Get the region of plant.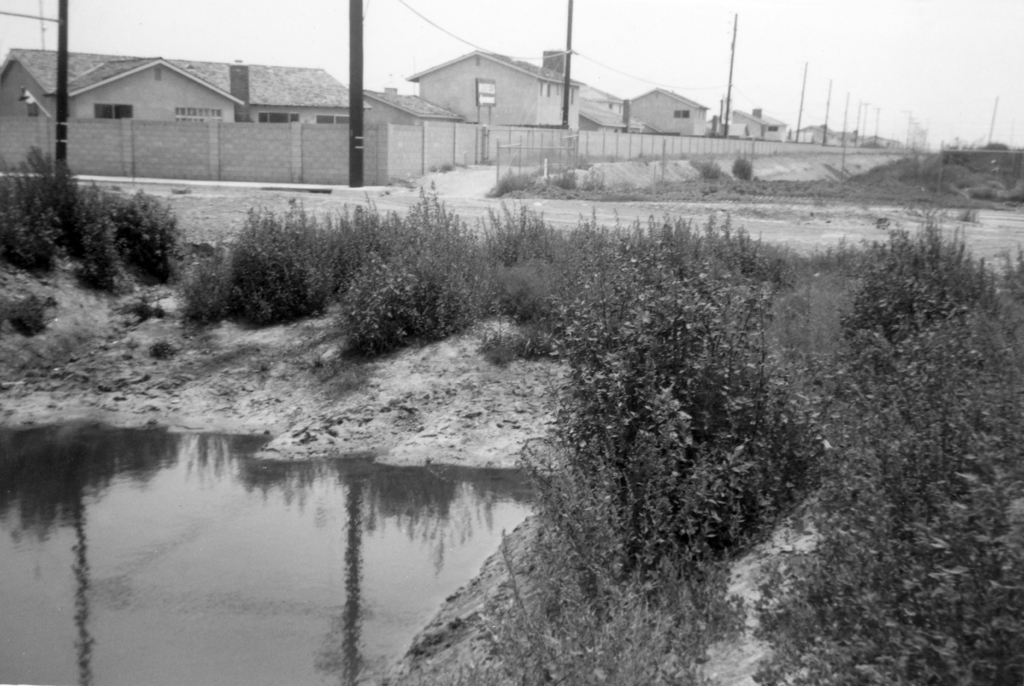
{"x1": 495, "y1": 253, "x2": 572, "y2": 321}.
